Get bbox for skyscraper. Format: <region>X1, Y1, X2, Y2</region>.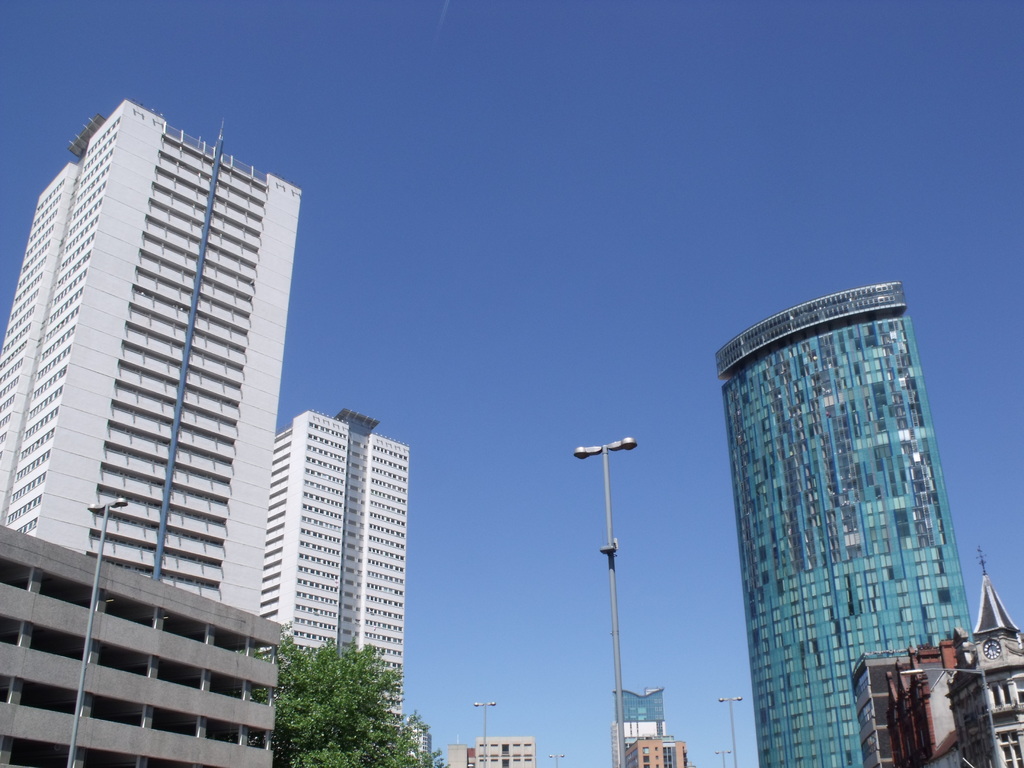
<region>255, 403, 413, 729</region>.
